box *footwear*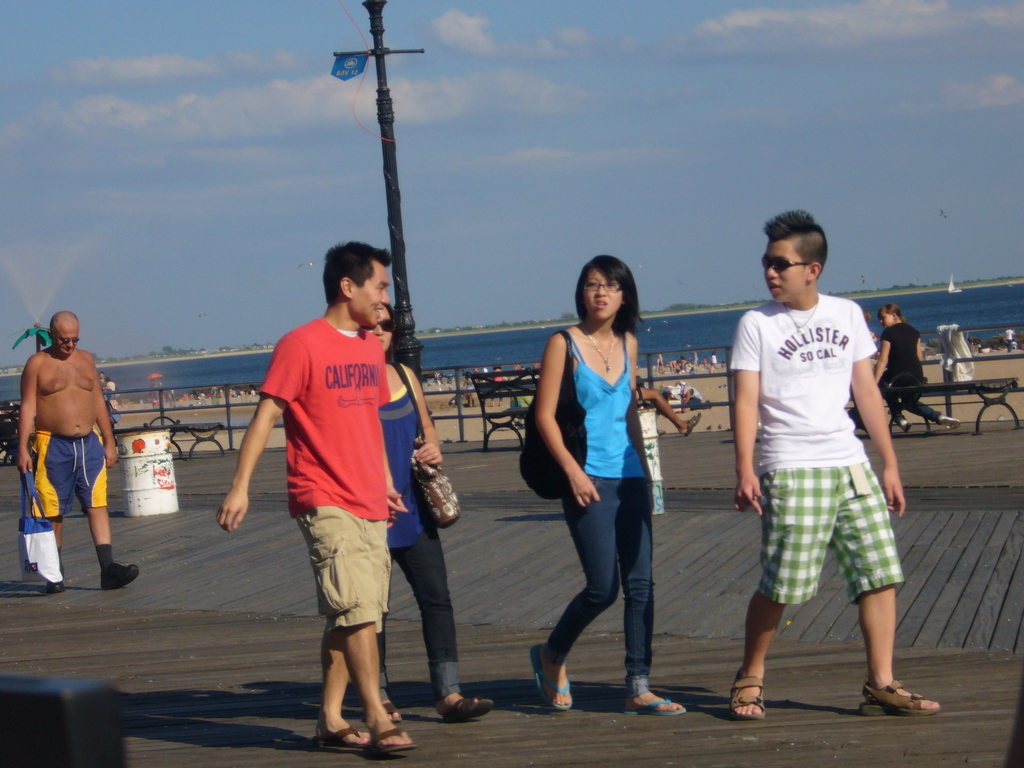
box=[381, 700, 407, 728]
